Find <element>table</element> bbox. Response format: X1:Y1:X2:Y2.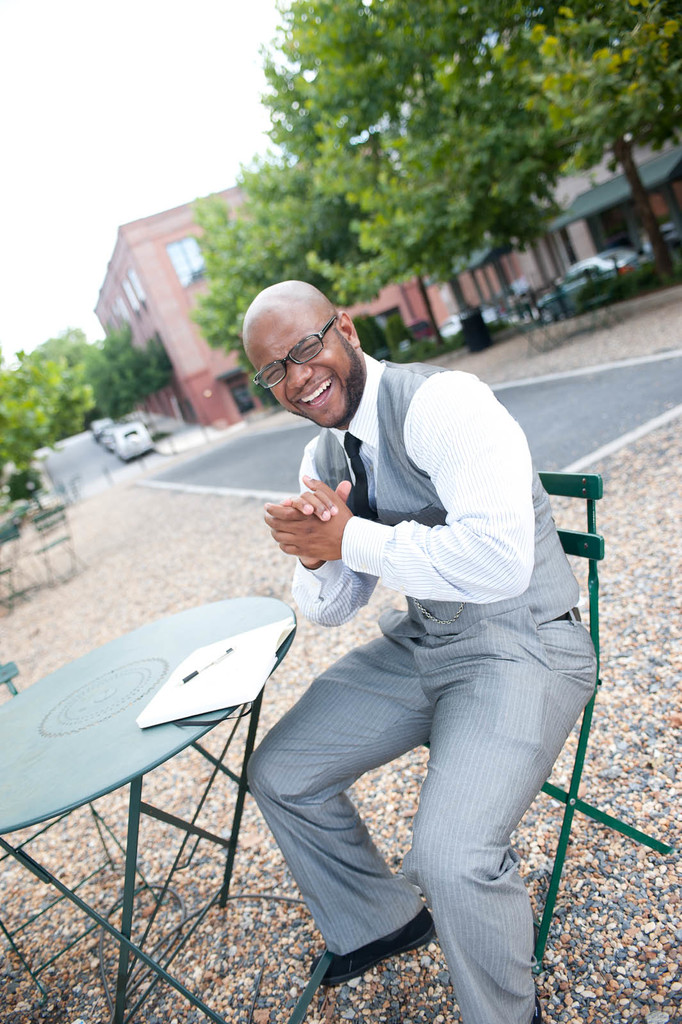
0:594:307:1023.
